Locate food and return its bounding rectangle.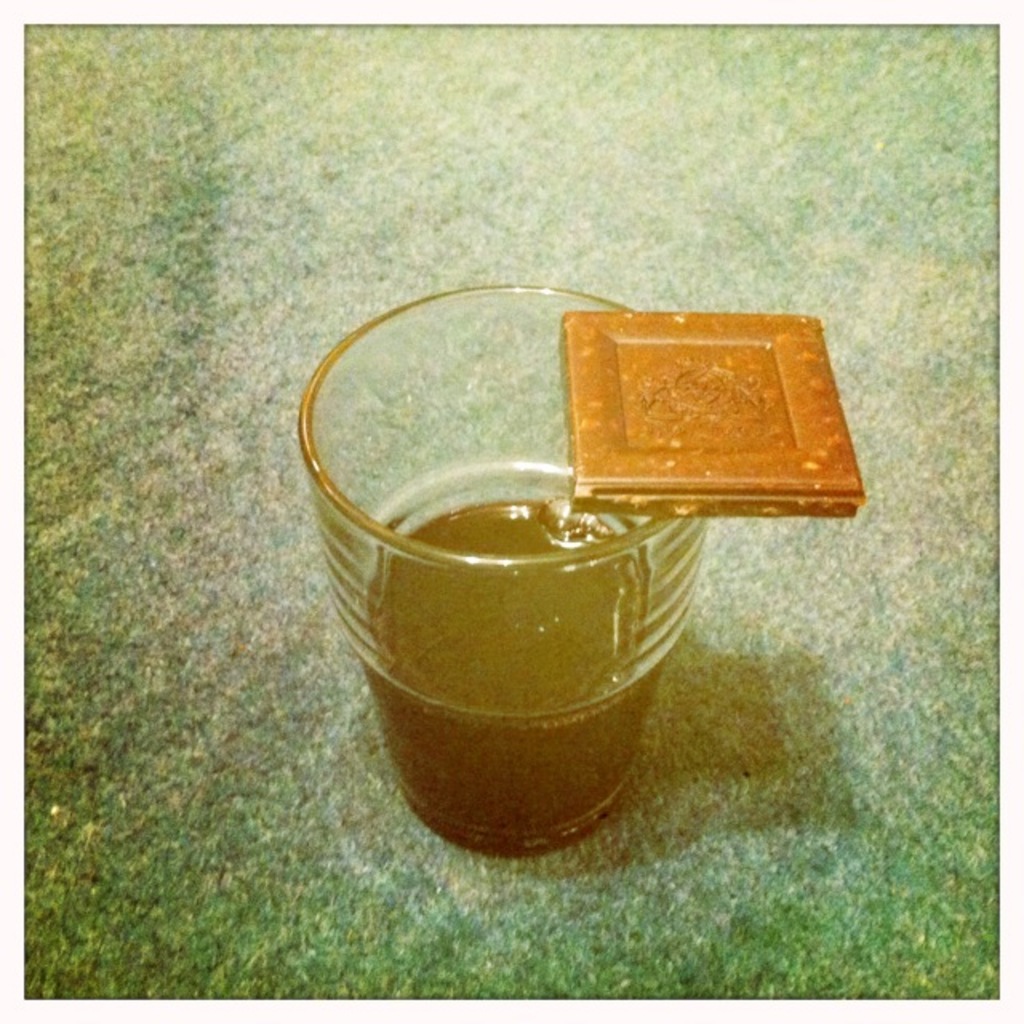
bbox=[574, 304, 870, 510].
